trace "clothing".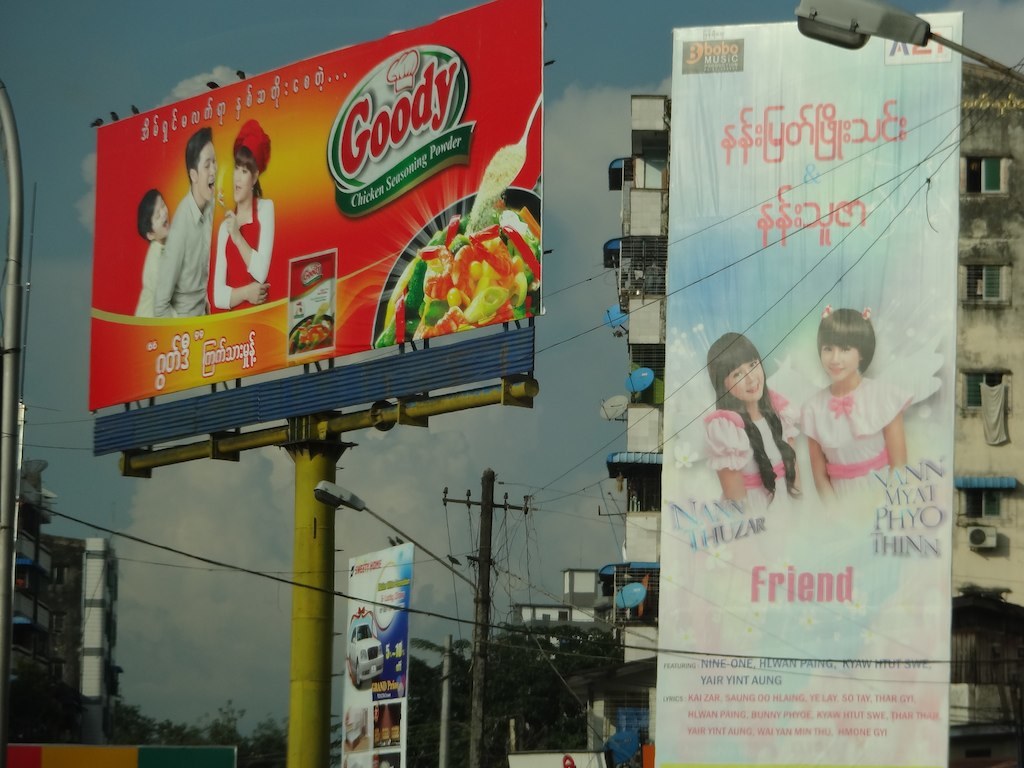
Traced to BBox(701, 379, 799, 539).
